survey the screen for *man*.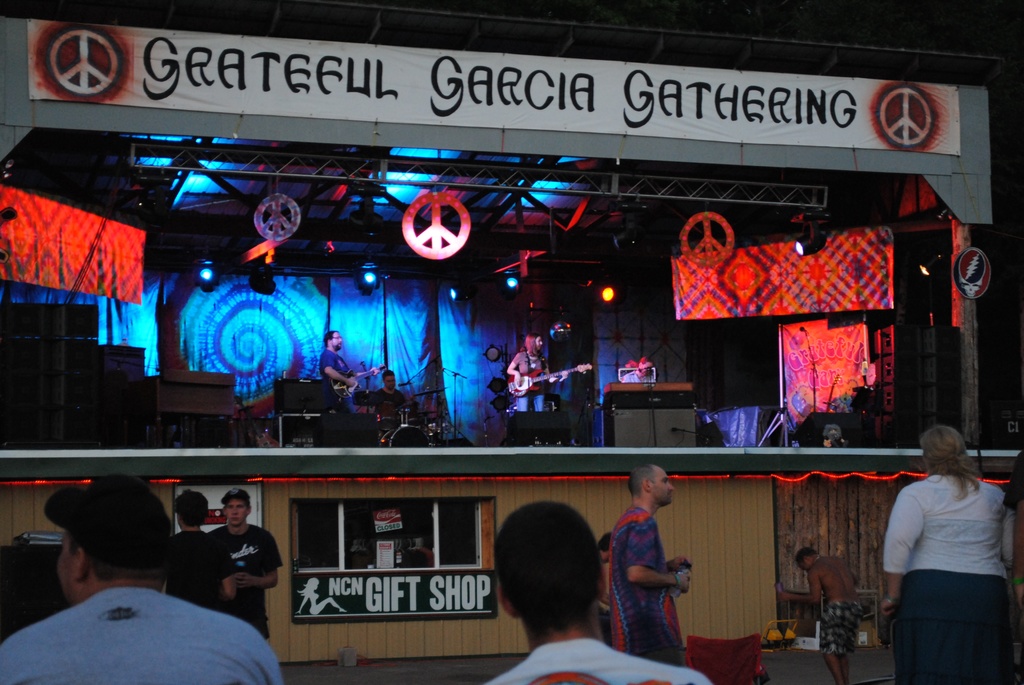
Survey found: 317/332/361/413.
